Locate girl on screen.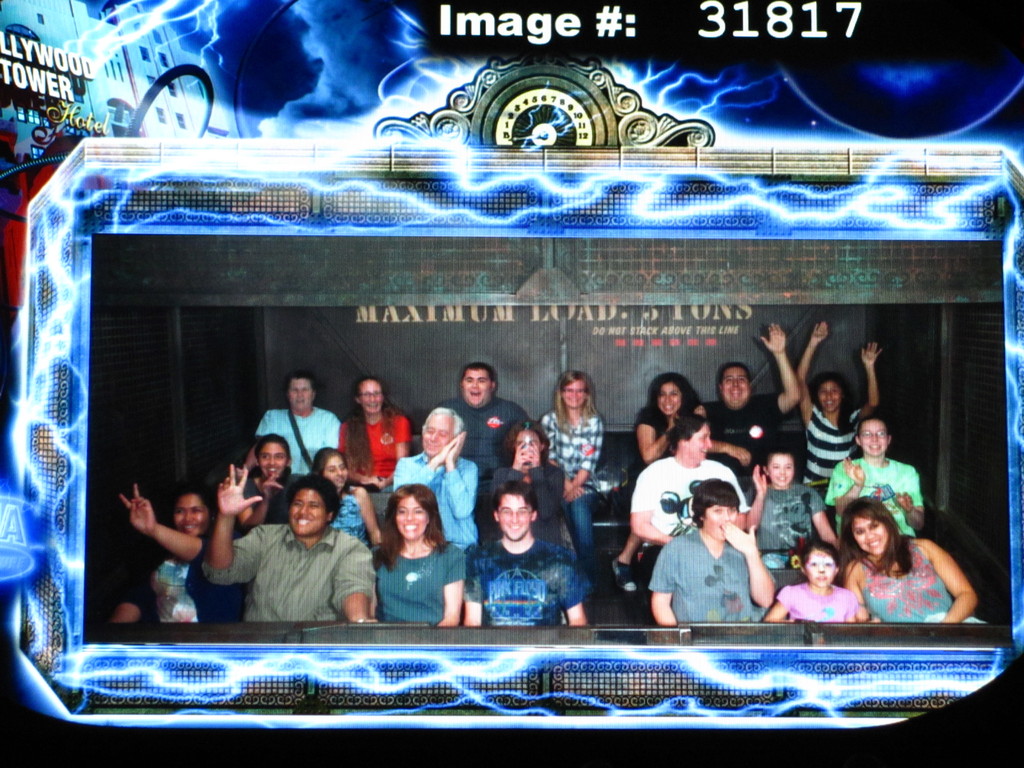
On screen at left=308, top=447, right=382, bottom=554.
